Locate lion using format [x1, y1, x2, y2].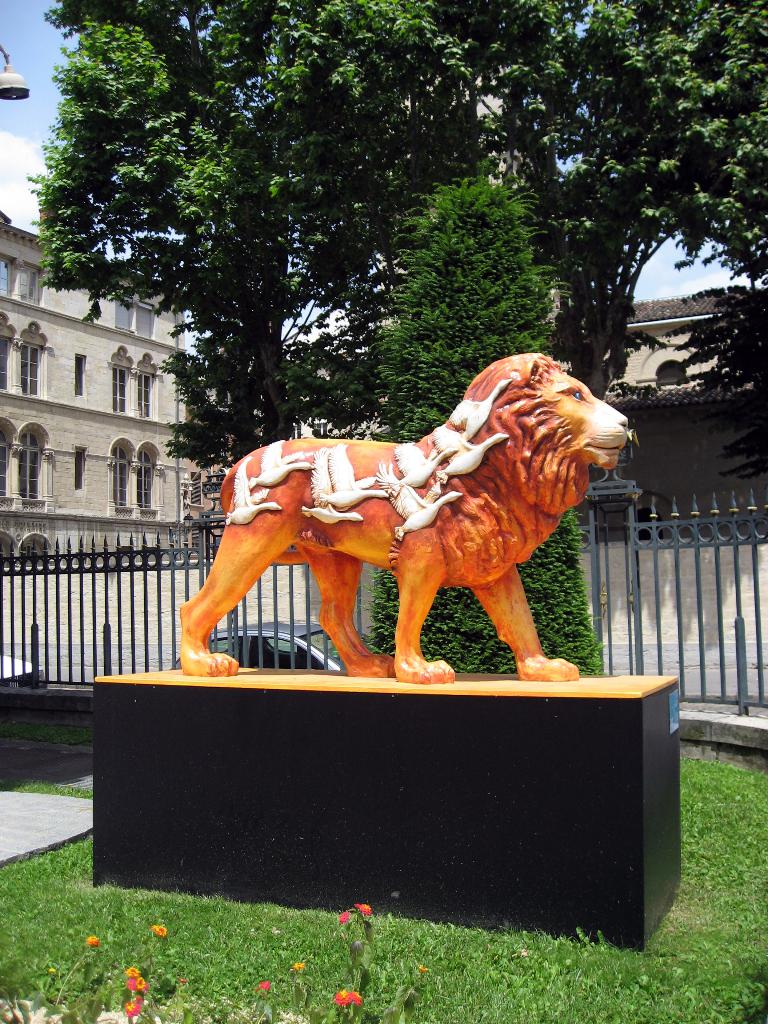
[177, 344, 632, 683].
